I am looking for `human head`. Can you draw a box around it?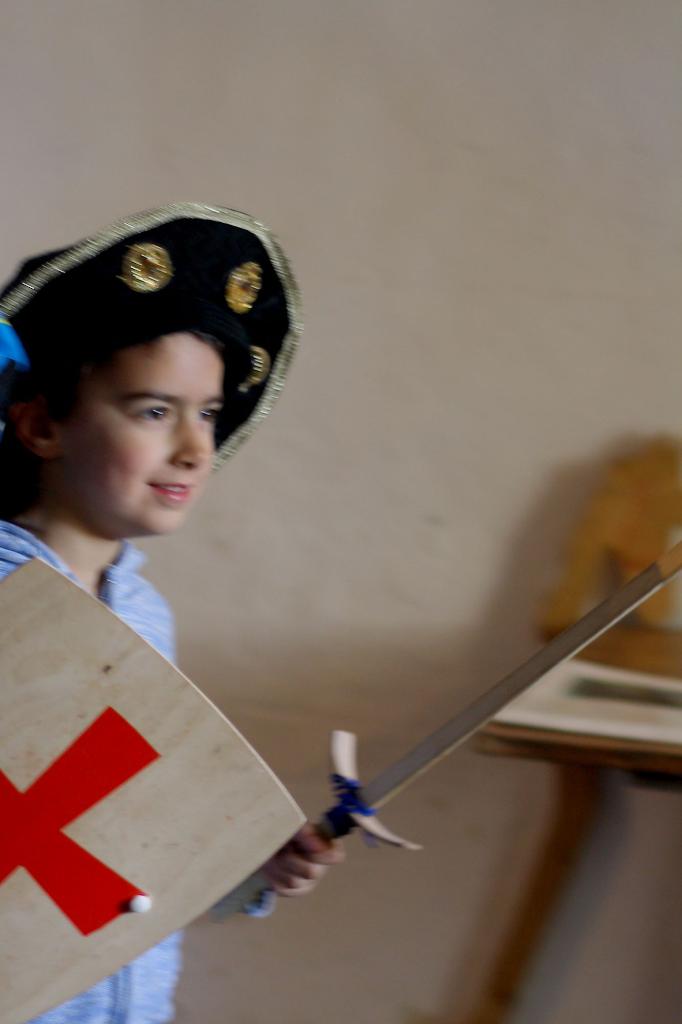
Sure, the bounding box is Rect(1, 209, 312, 482).
